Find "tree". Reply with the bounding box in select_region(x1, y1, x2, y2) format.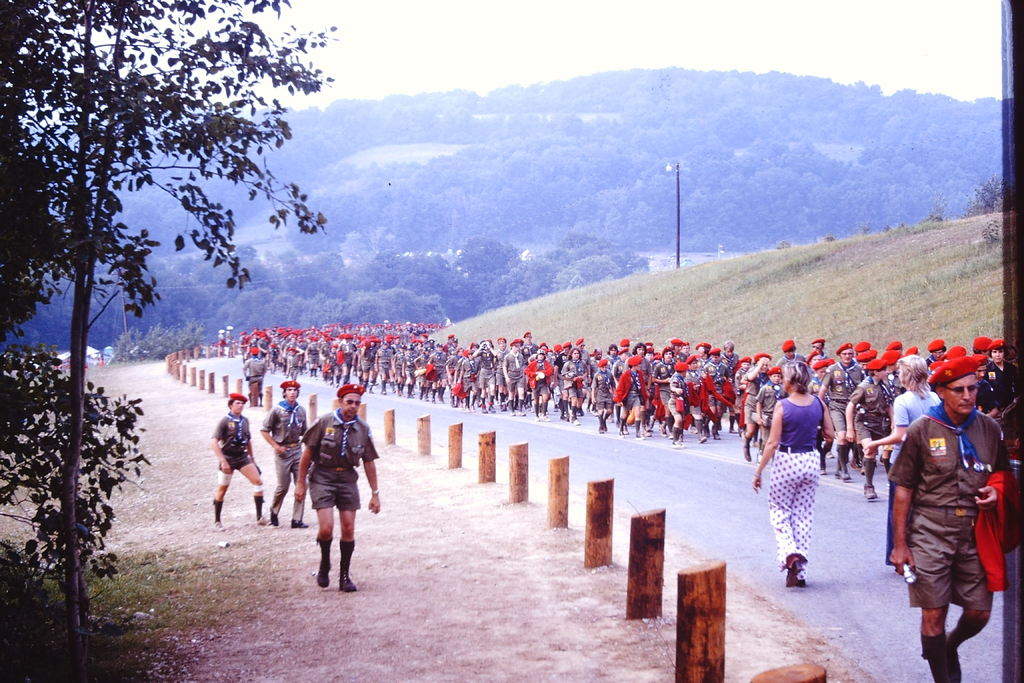
select_region(453, 234, 527, 279).
